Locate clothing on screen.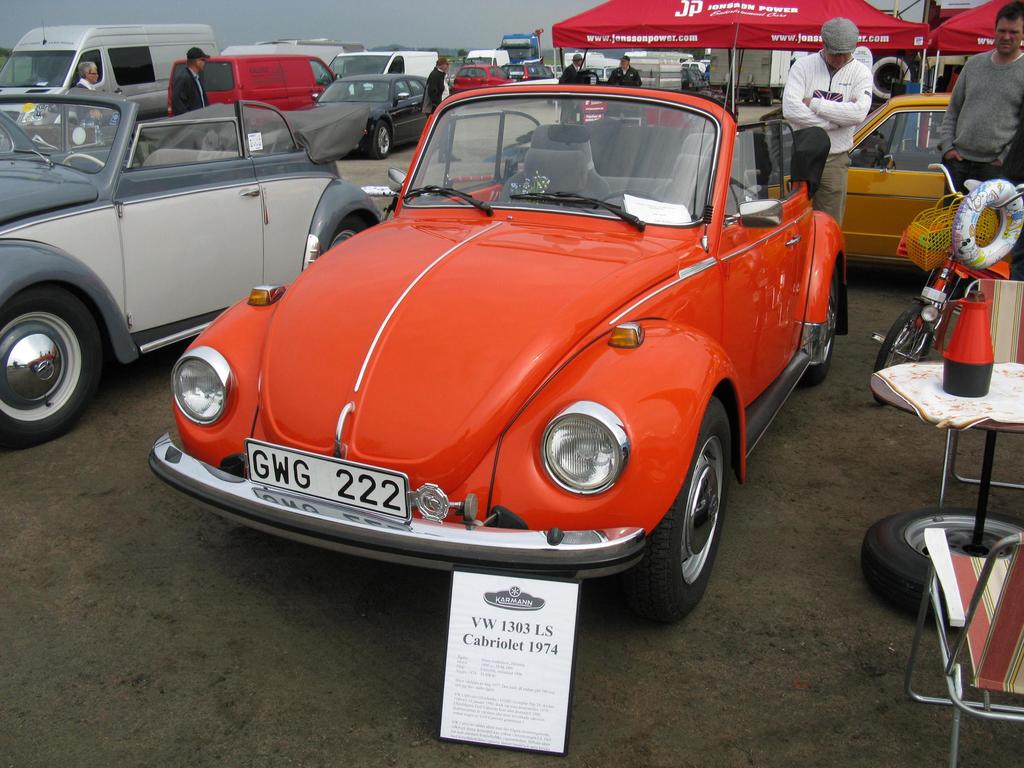
On screen at locate(938, 46, 1023, 201).
